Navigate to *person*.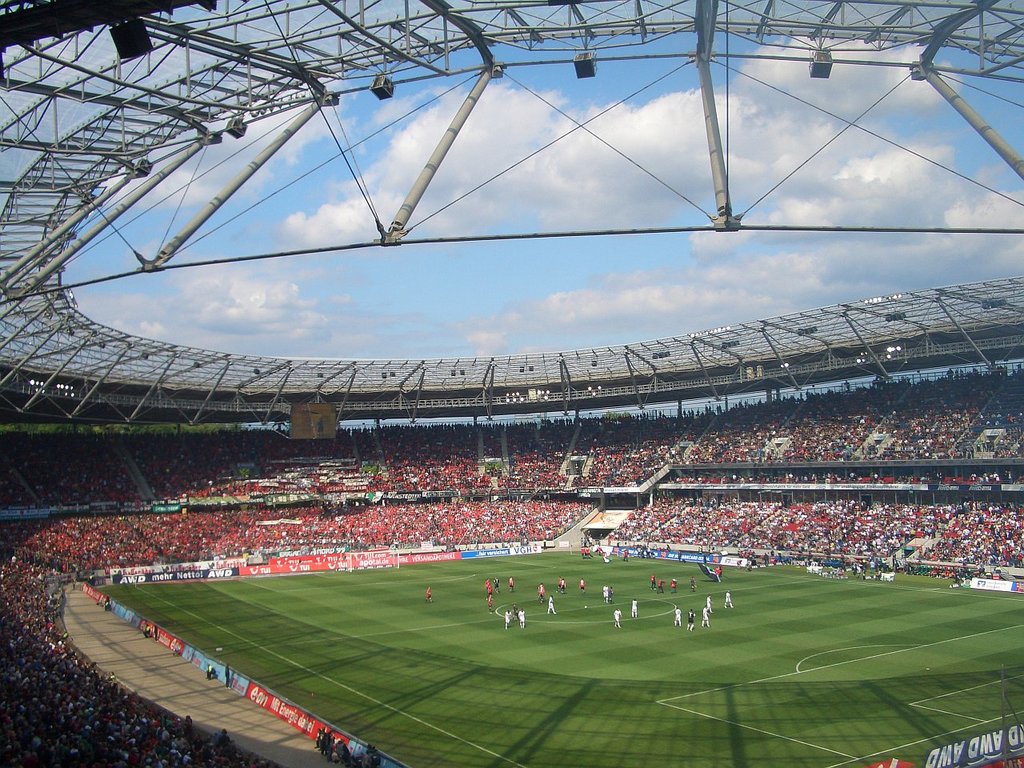
Navigation target: left=606, top=585, right=614, bottom=603.
